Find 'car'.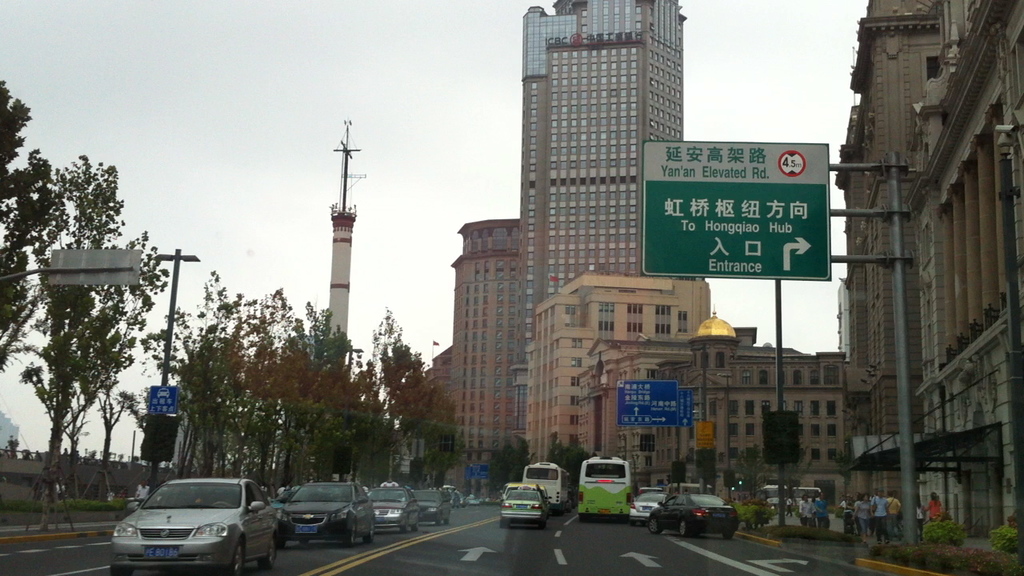
442,484,456,490.
